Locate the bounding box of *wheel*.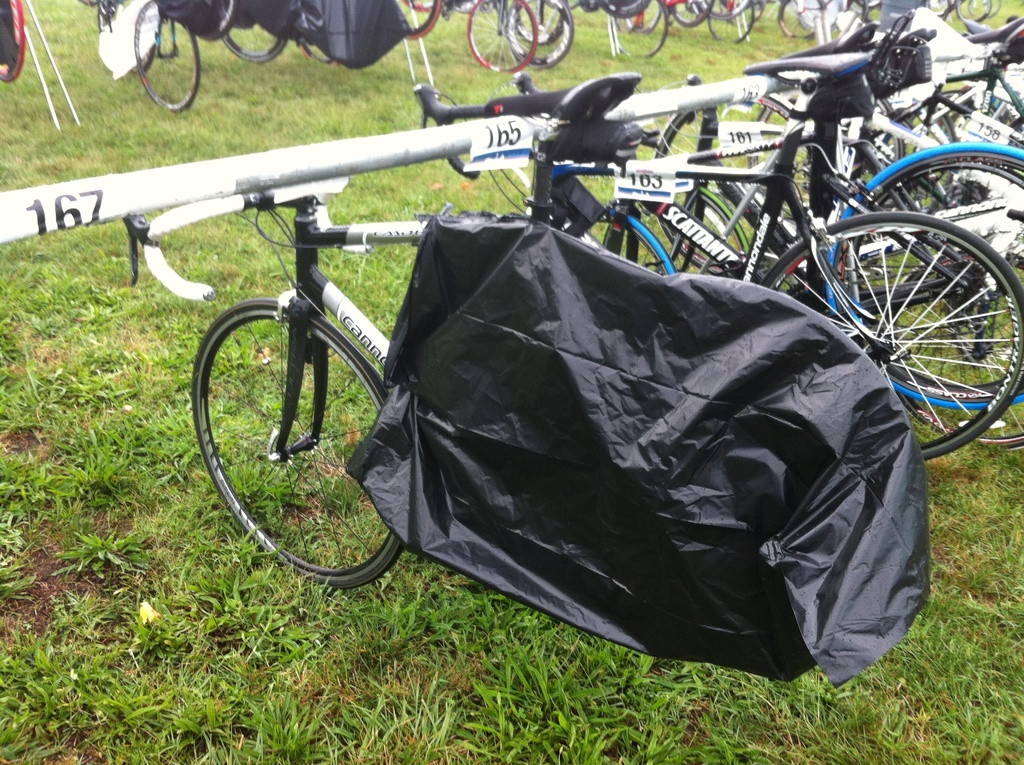
Bounding box: (left=778, top=0, right=824, bottom=41).
